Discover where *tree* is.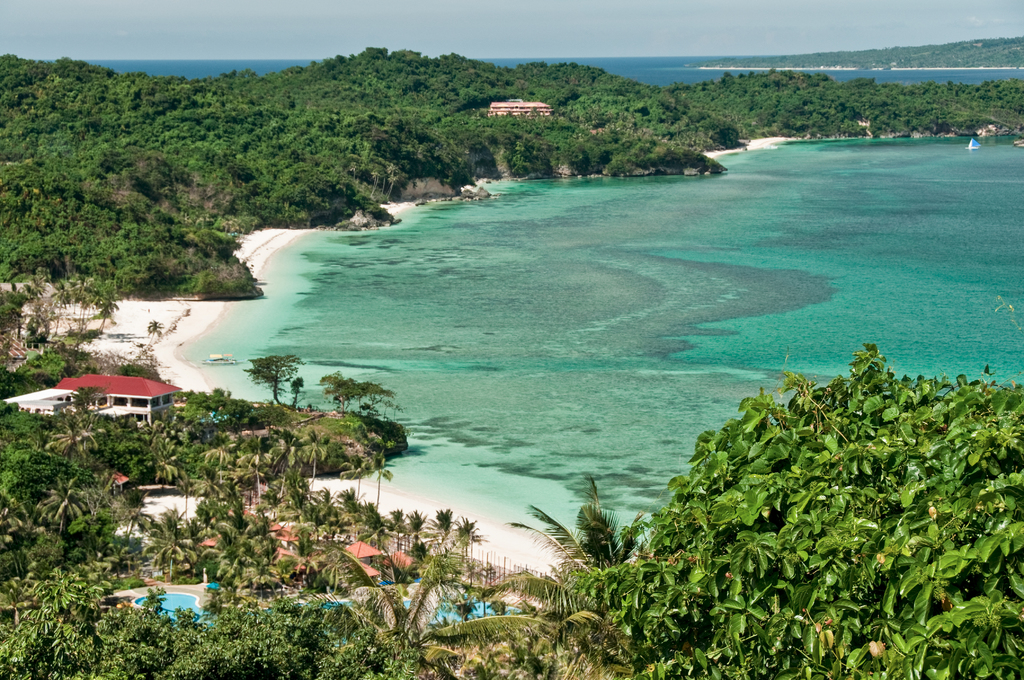
Discovered at <bbox>351, 398, 374, 437</bbox>.
